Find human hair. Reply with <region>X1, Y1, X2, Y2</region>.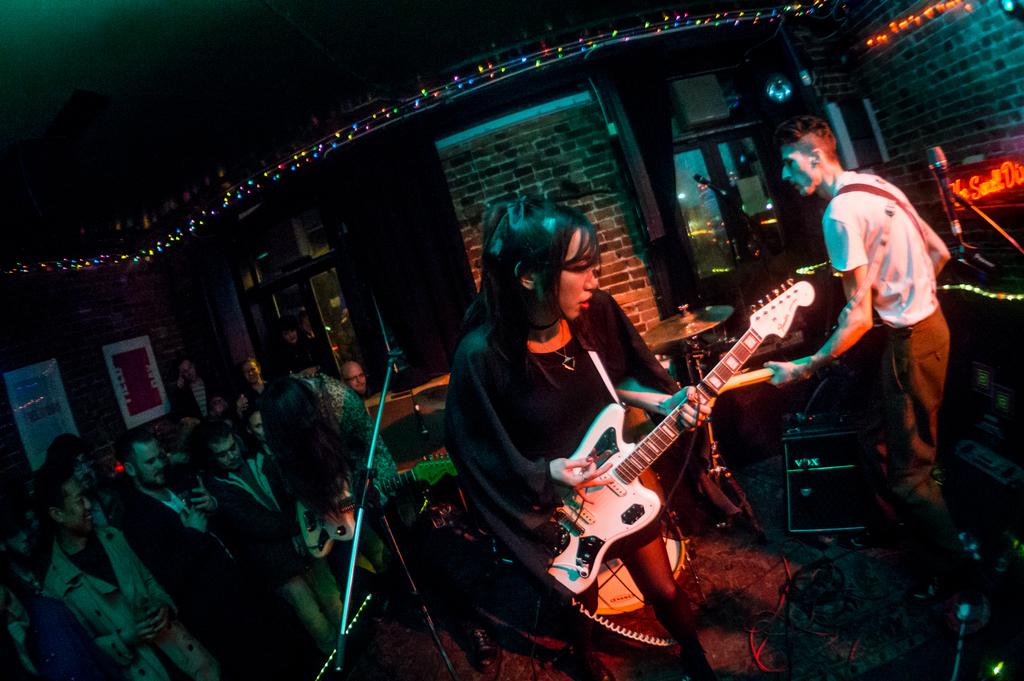
<region>776, 114, 841, 153</region>.
